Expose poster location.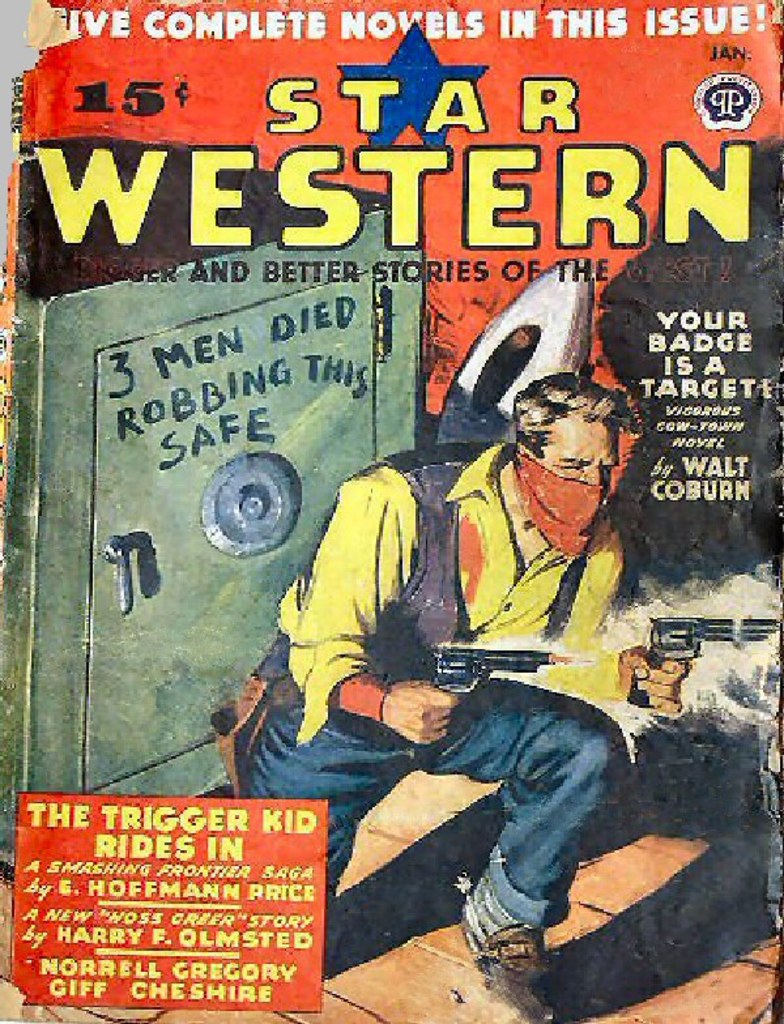
Exposed at region(0, 0, 783, 1023).
